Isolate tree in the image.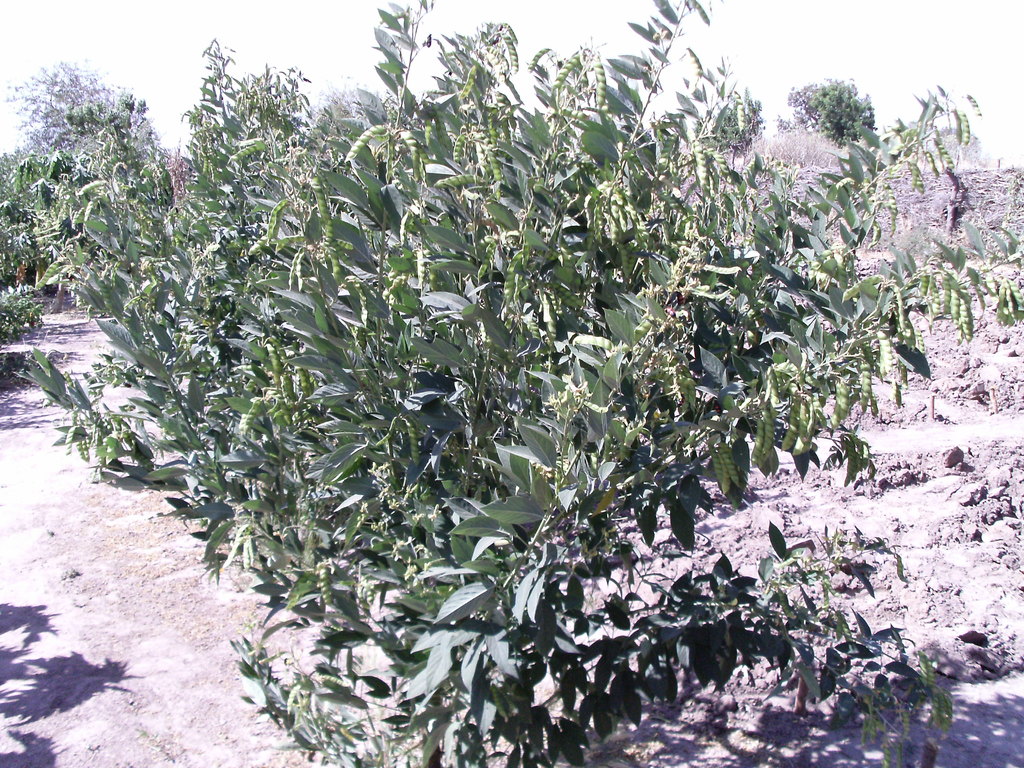
Isolated region: bbox=[799, 63, 892, 156].
